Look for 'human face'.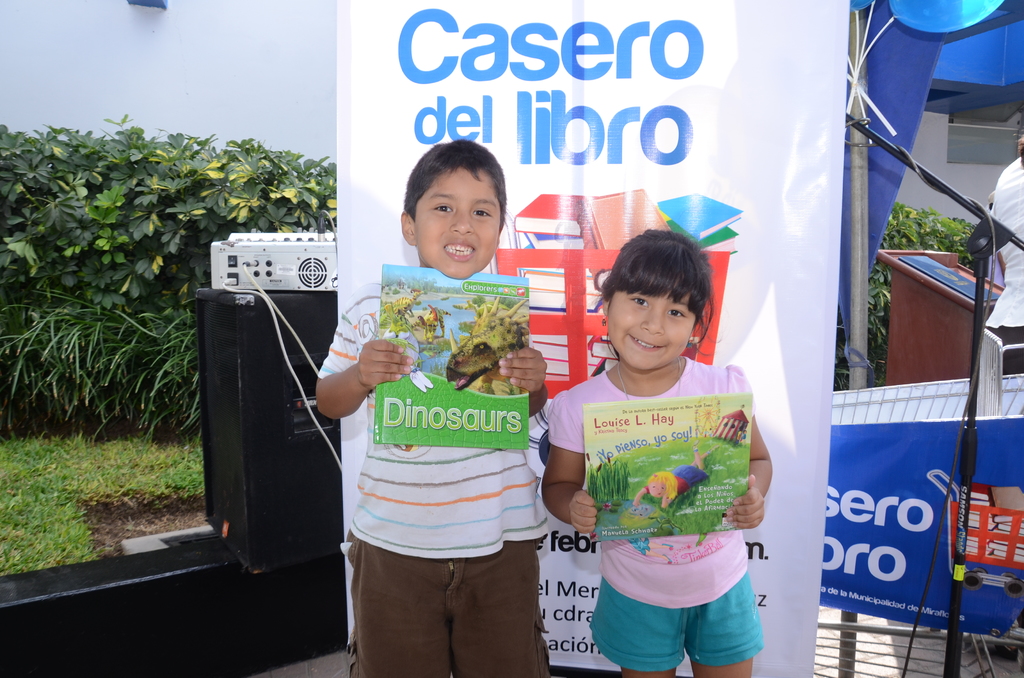
Found: (611,289,697,372).
